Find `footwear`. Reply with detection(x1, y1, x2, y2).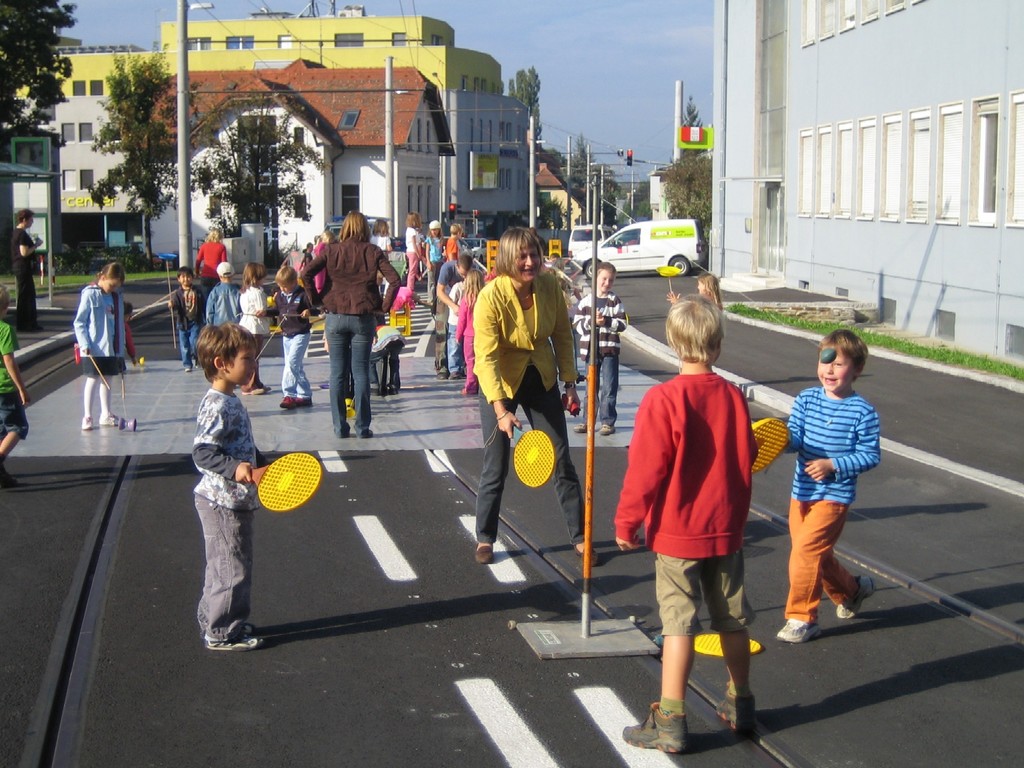
detection(714, 685, 762, 733).
